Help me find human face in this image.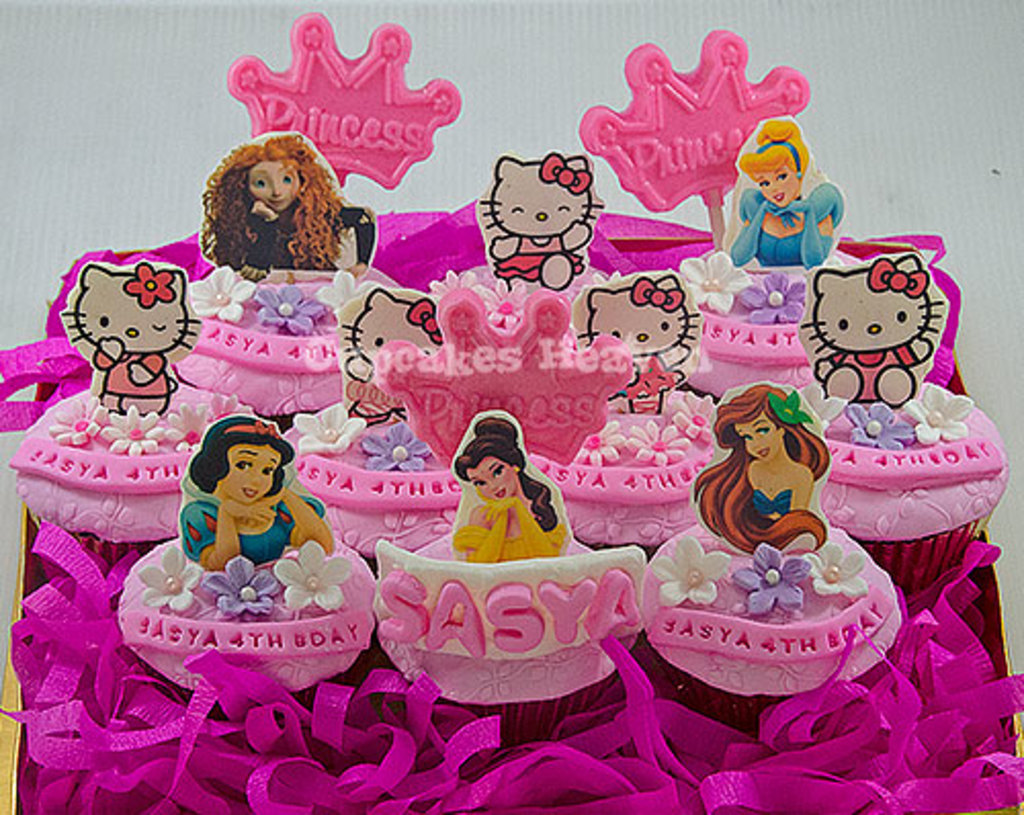
Found it: (x1=739, y1=414, x2=784, y2=459).
